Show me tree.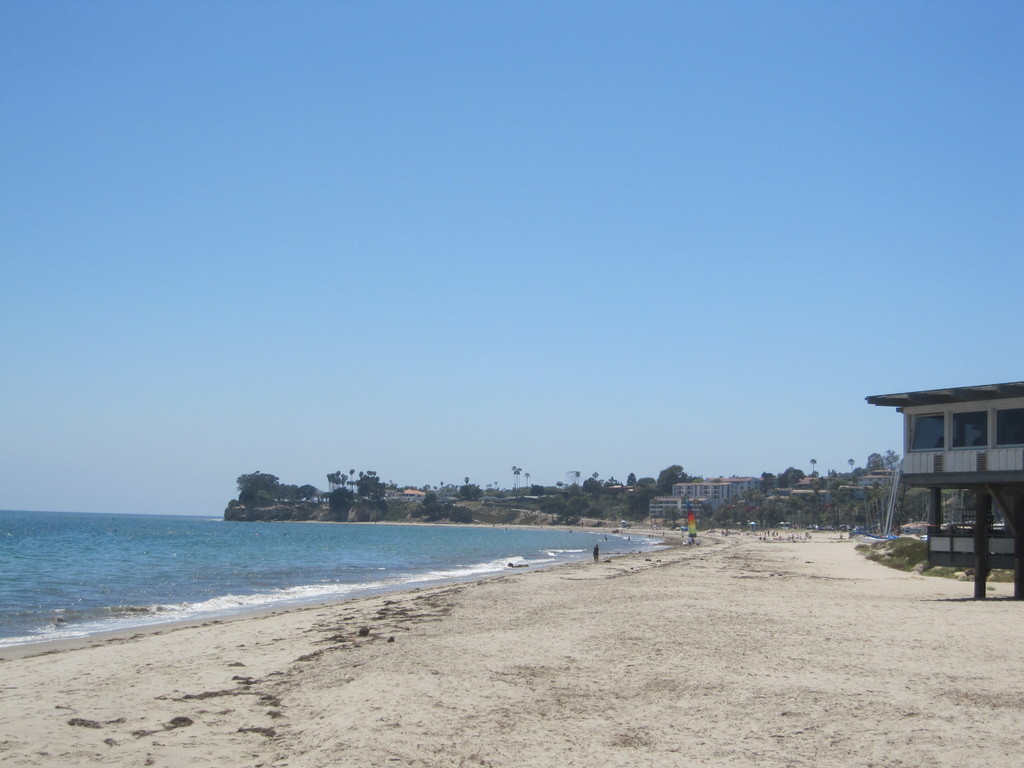
tree is here: (637,475,654,495).
